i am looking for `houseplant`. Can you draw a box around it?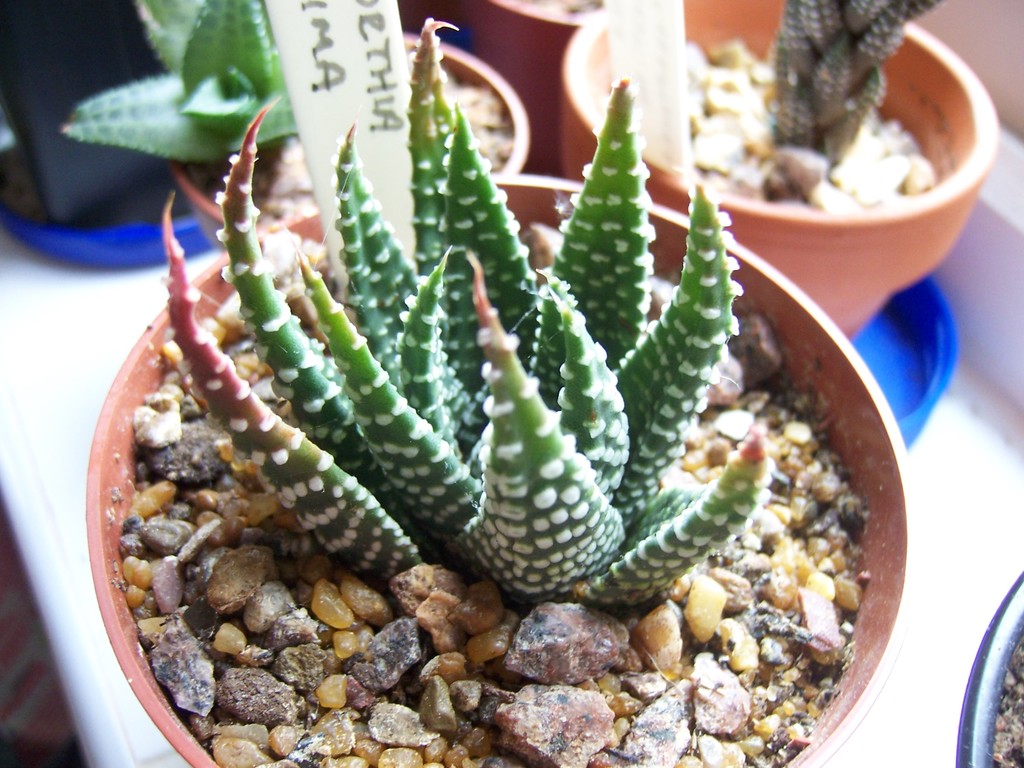
Sure, the bounding box is BBox(0, 0, 184, 230).
